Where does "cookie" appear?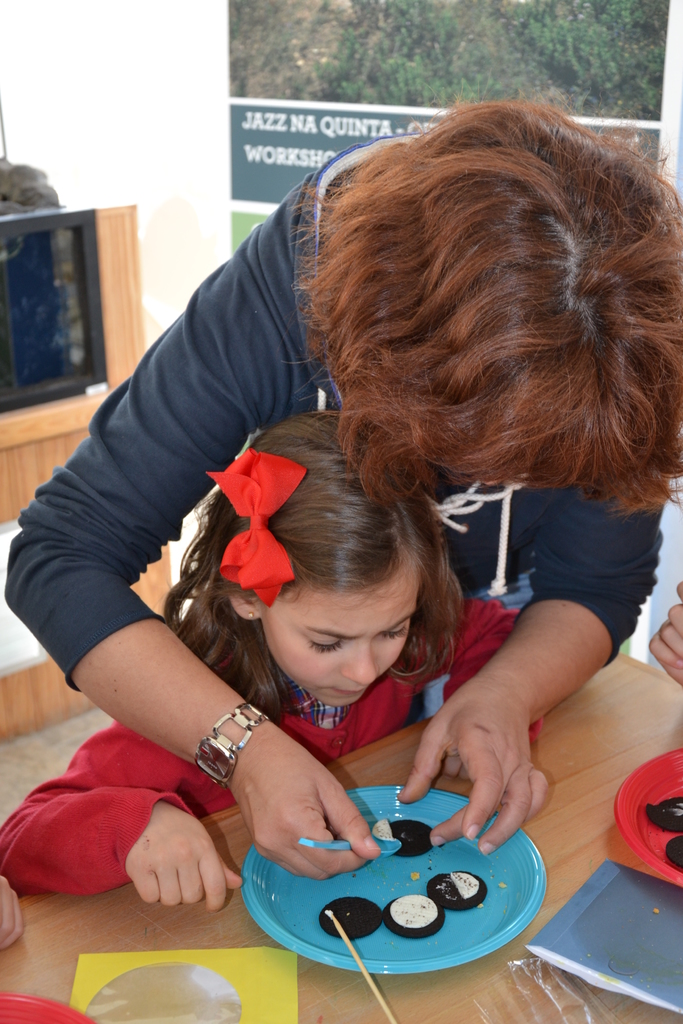
Appears at {"x1": 432, "y1": 869, "x2": 495, "y2": 909}.
